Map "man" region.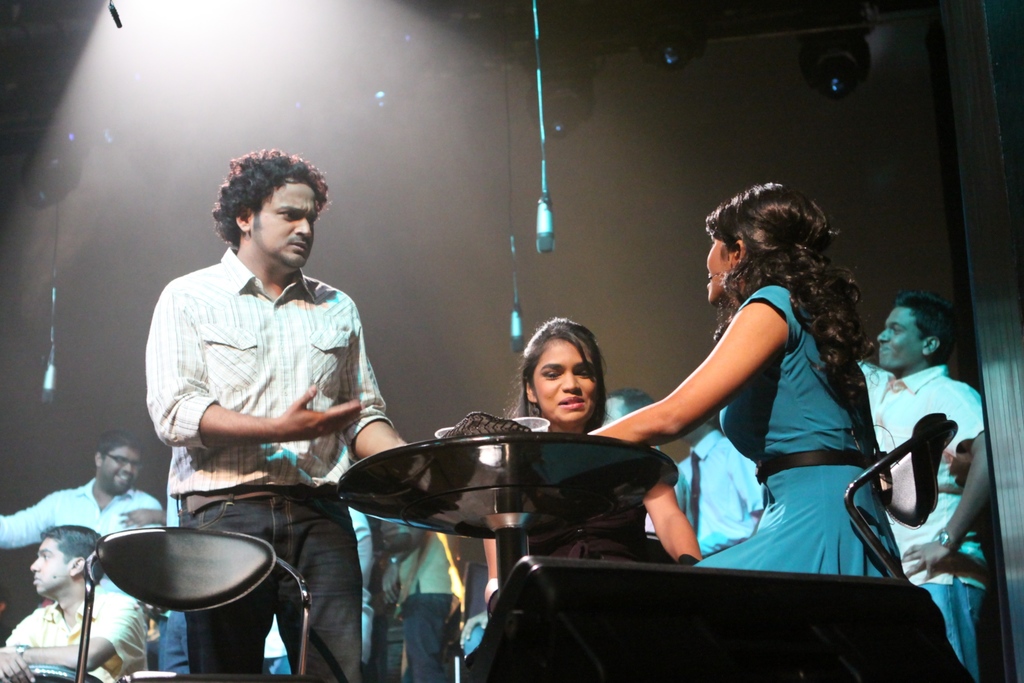
Mapped to <box>368,506,464,682</box>.
